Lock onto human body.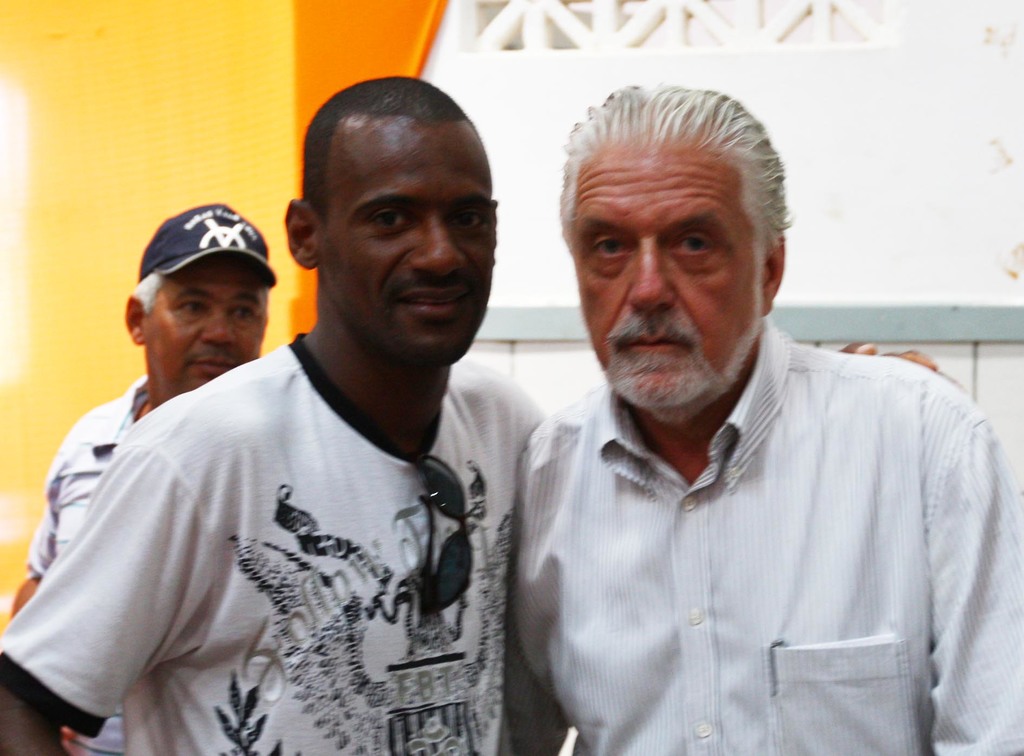
Locked: locate(364, 161, 932, 755).
